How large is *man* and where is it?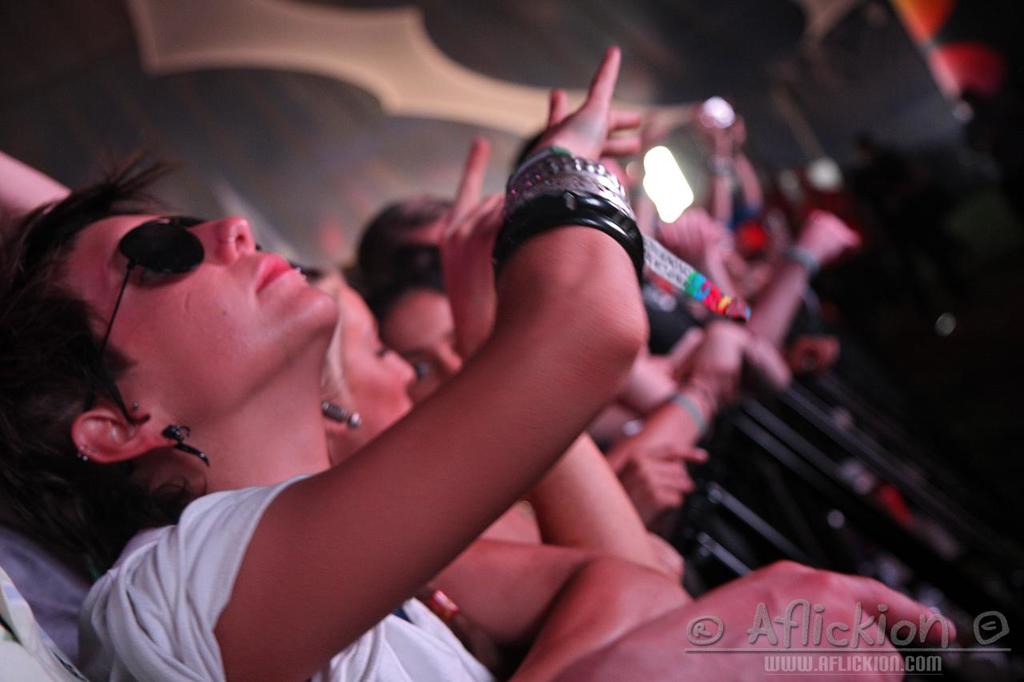
Bounding box: x1=0, y1=45, x2=698, y2=681.
